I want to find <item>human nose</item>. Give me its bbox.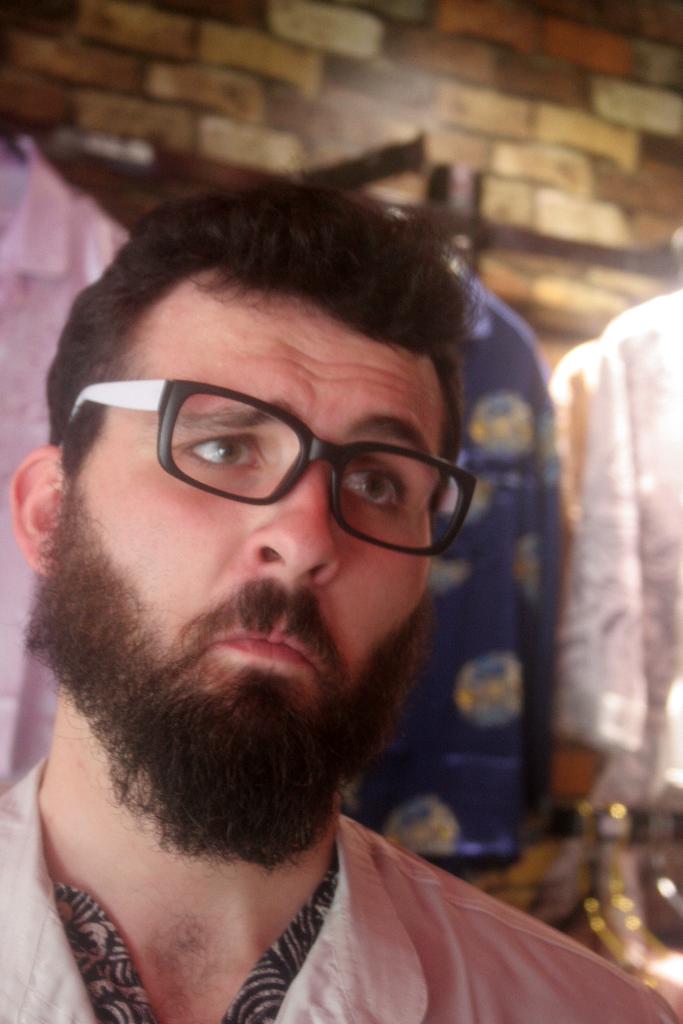
235,435,349,585.
